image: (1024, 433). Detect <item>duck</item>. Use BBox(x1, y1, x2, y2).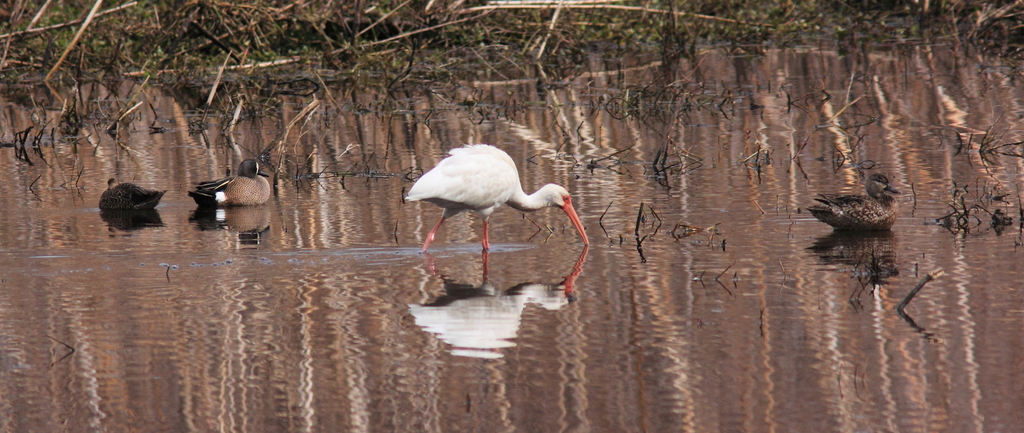
BBox(192, 156, 286, 210).
